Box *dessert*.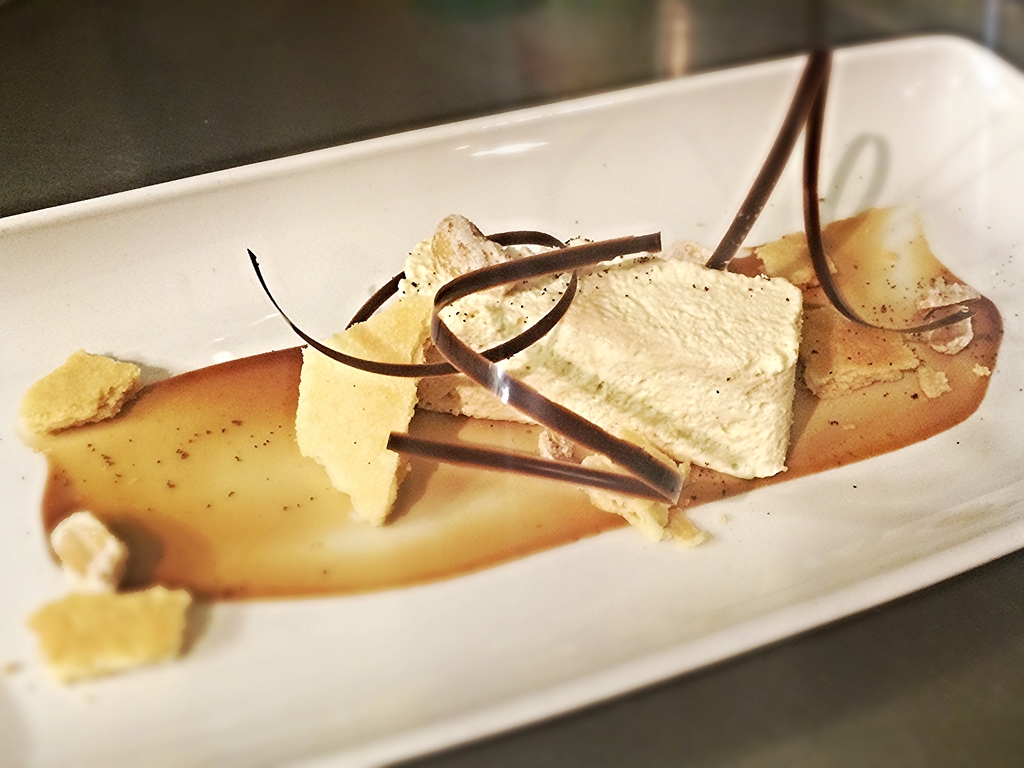
(415,221,811,481).
